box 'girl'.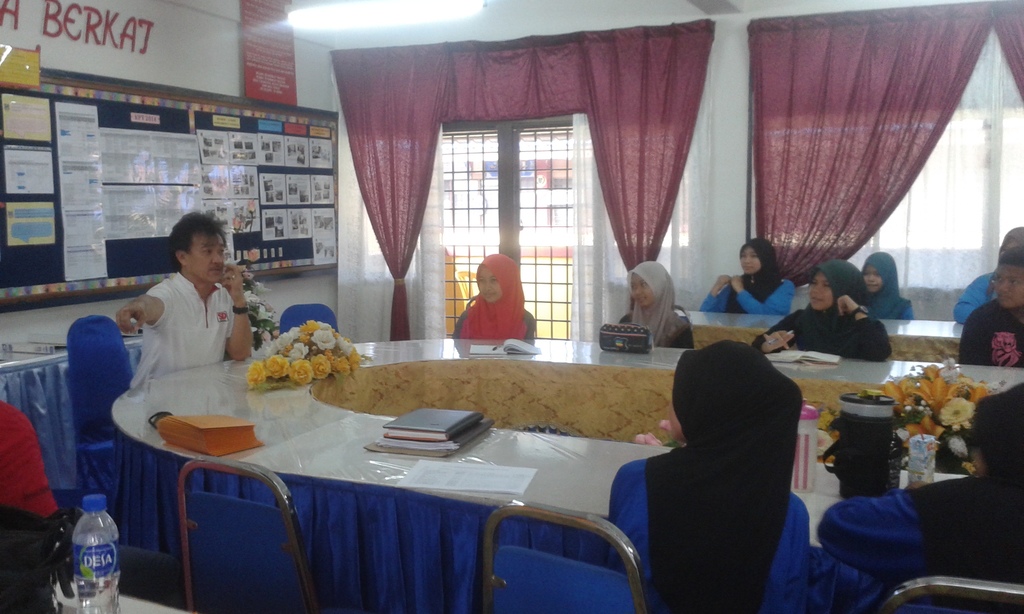
814,386,1023,610.
